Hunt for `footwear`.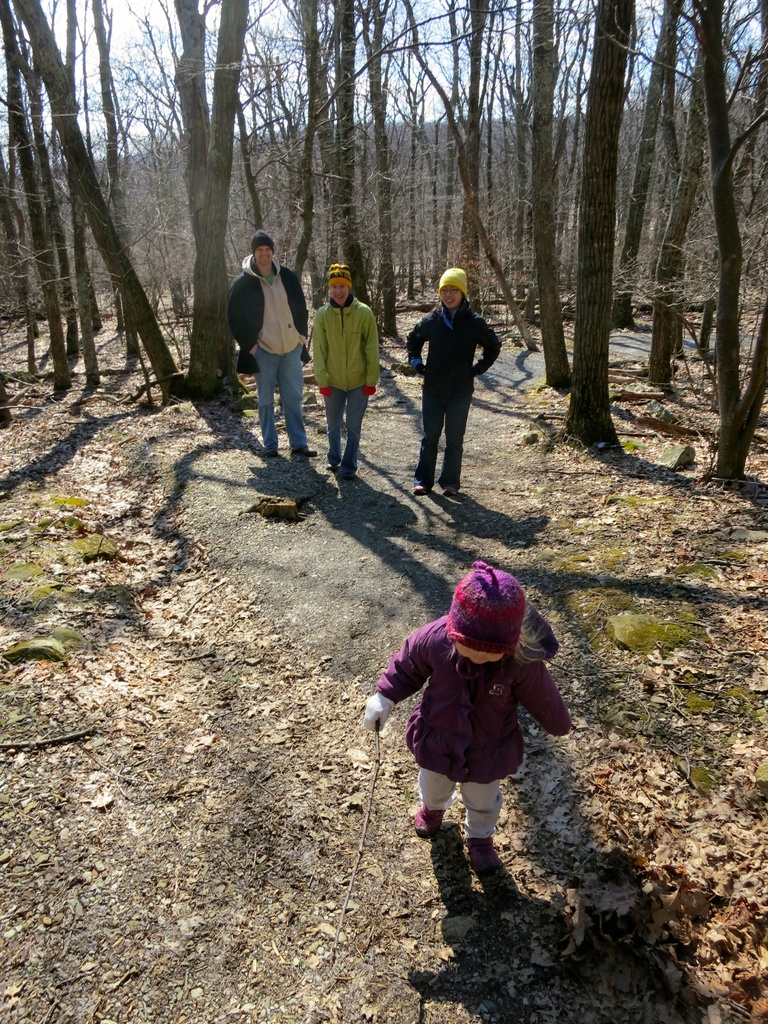
Hunted down at left=443, top=487, right=455, bottom=495.
